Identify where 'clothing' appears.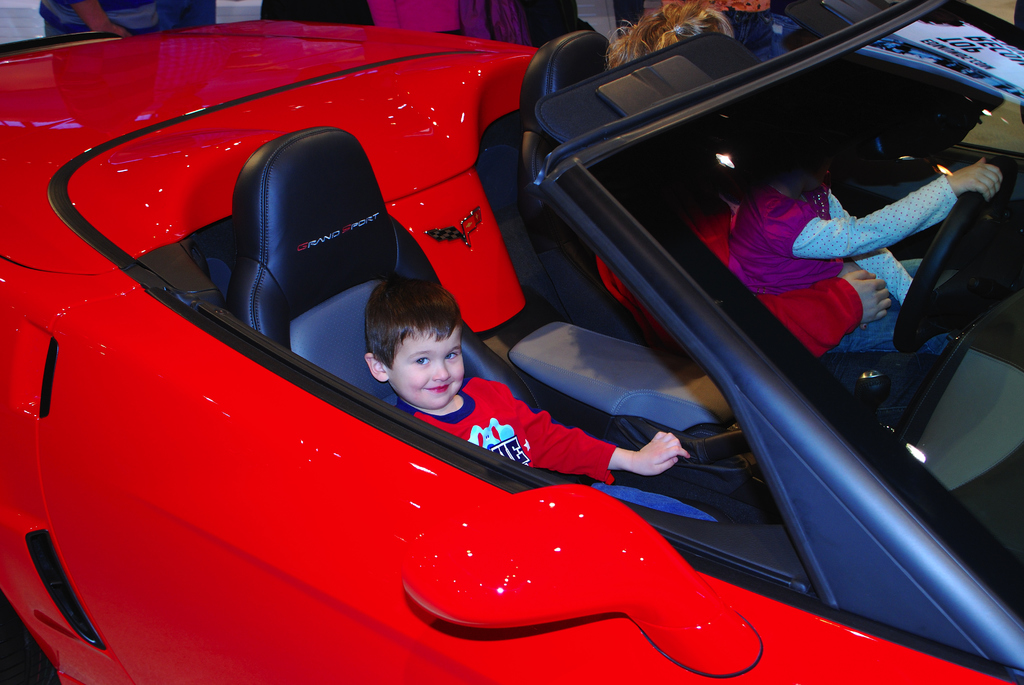
Appears at 739 171 904 278.
